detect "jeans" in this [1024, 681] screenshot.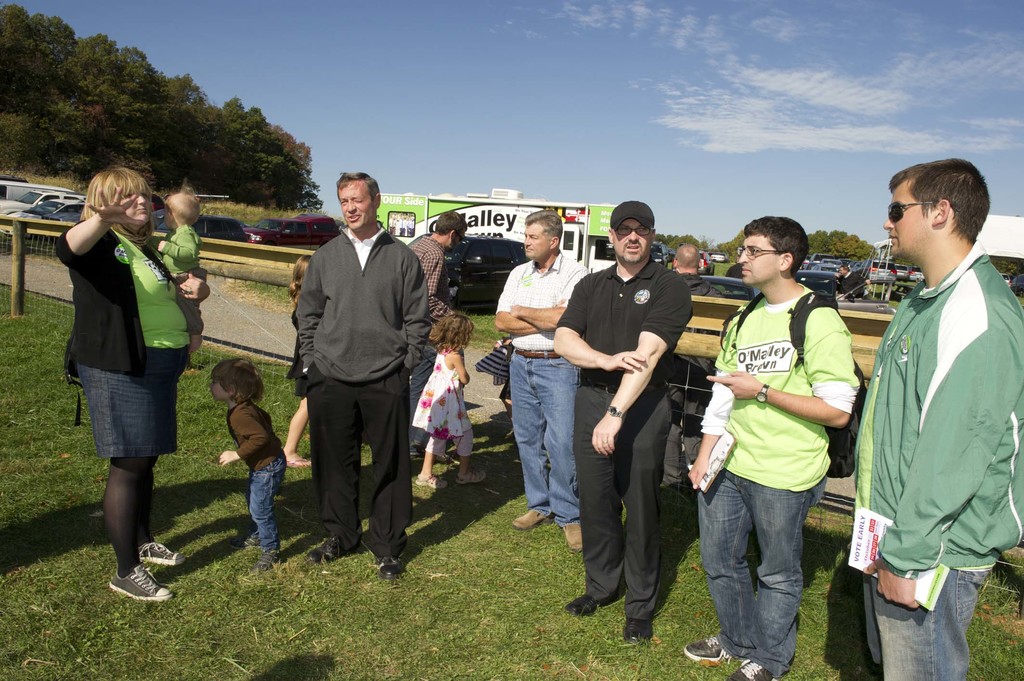
Detection: [253,457,284,554].
